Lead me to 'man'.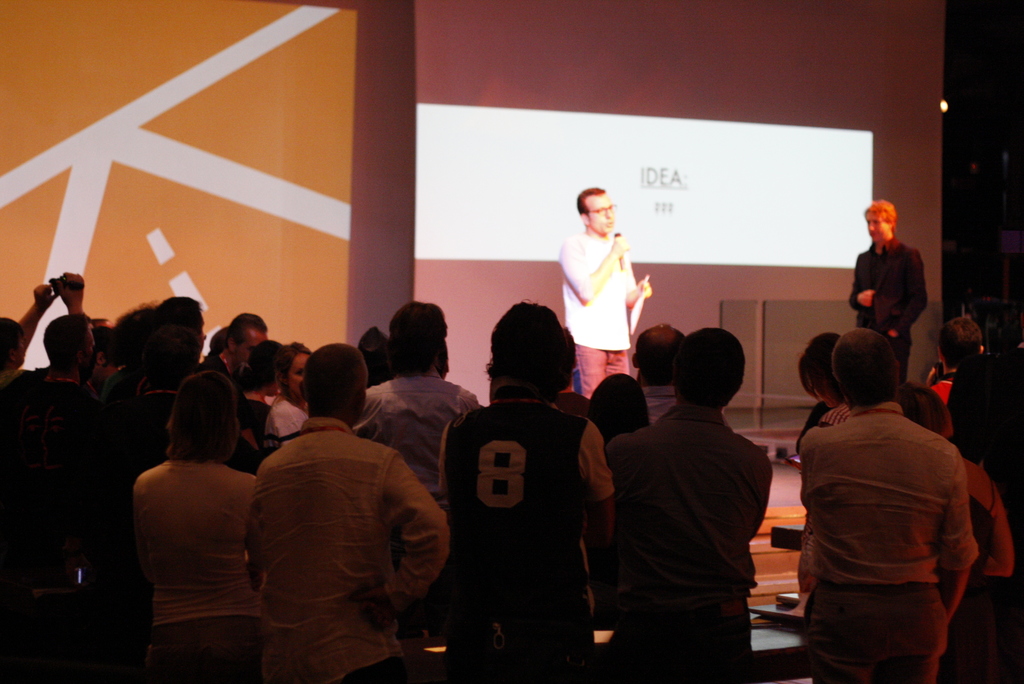
Lead to locate(604, 326, 776, 683).
